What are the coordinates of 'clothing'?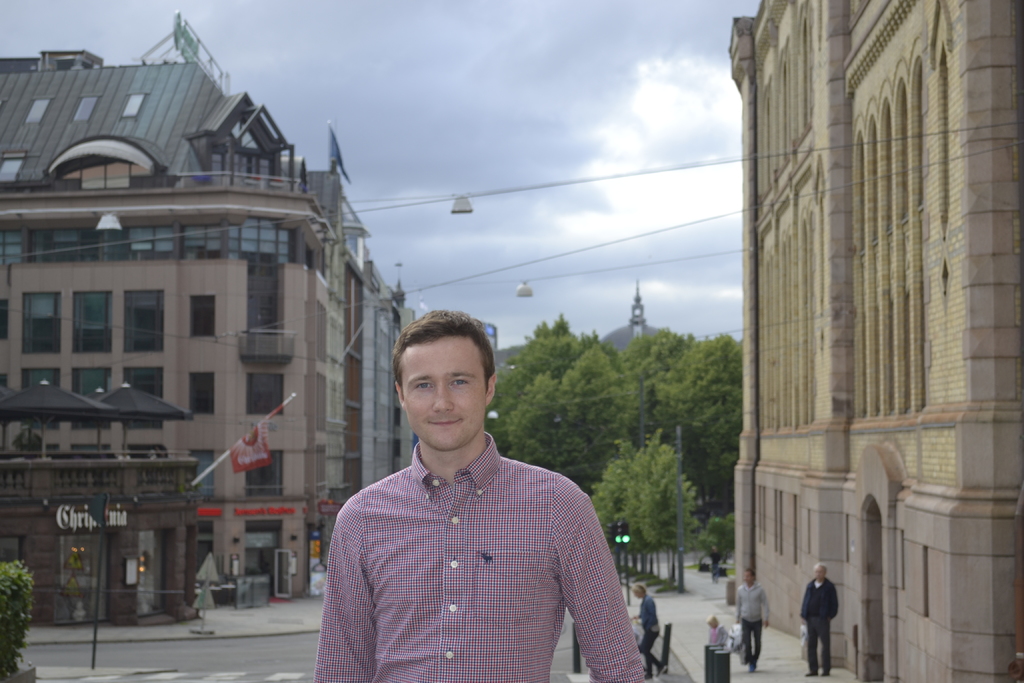
l=709, t=626, r=730, b=645.
